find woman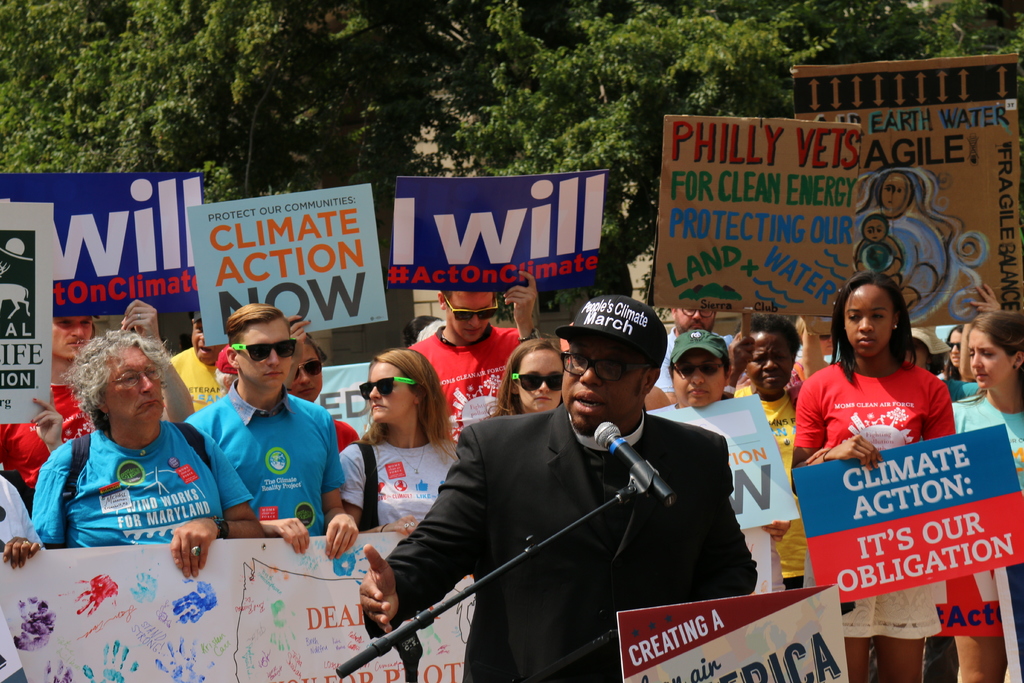
728:306:819:584
